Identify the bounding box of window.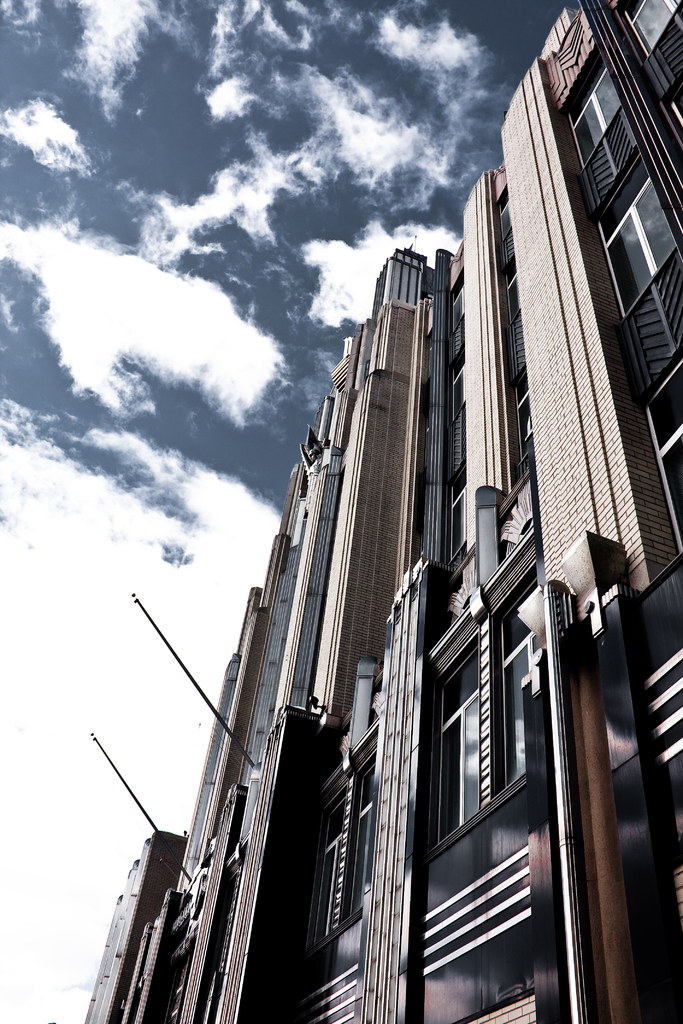
595, 175, 675, 321.
